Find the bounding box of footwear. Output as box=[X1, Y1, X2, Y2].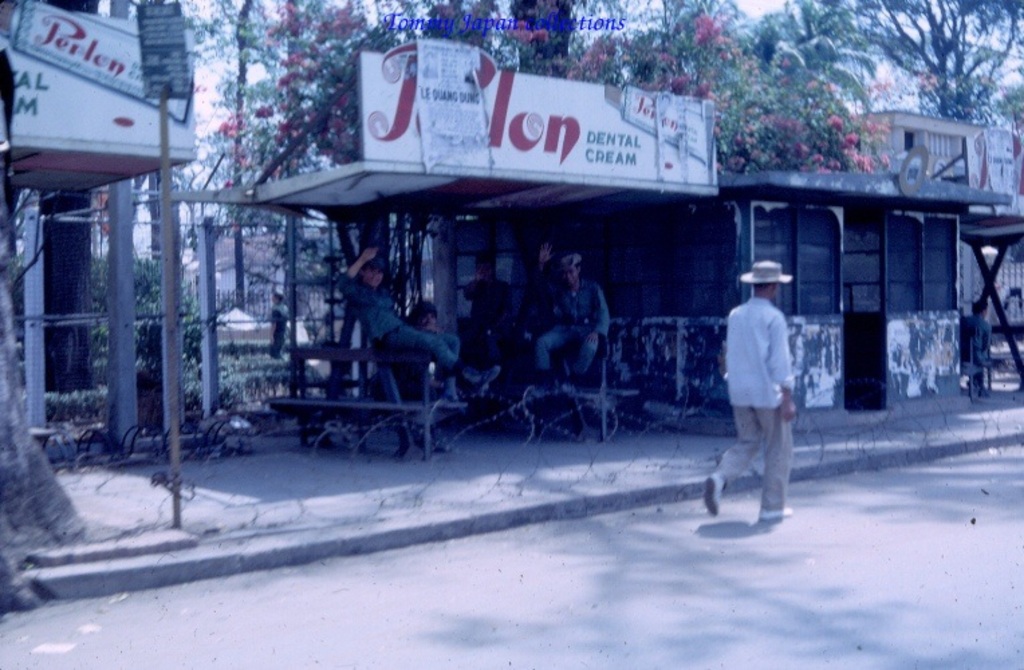
box=[531, 373, 547, 386].
